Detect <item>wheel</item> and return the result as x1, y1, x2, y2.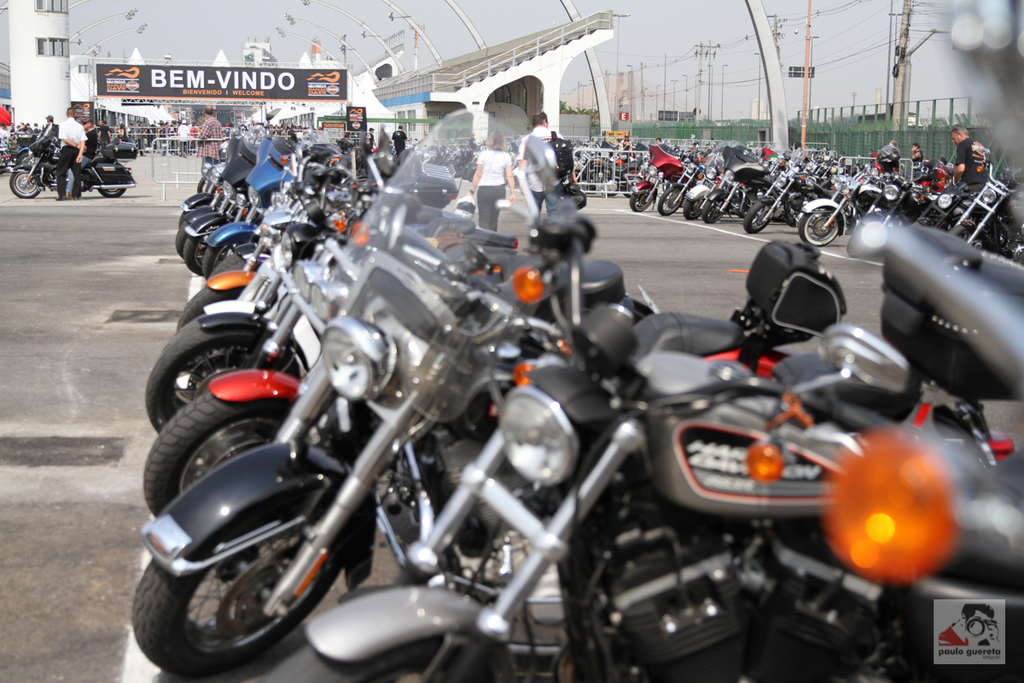
8, 168, 36, 197.
